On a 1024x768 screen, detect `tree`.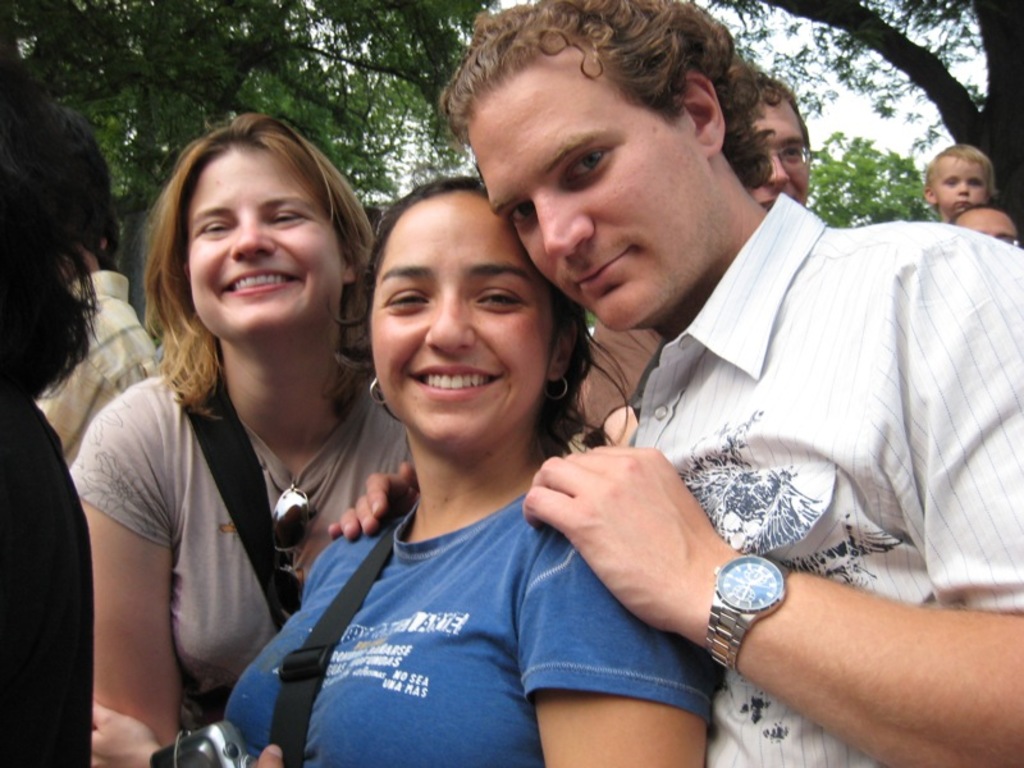
{"left": 710, "top": 0, "right": 1023, "bottom": 242}.
